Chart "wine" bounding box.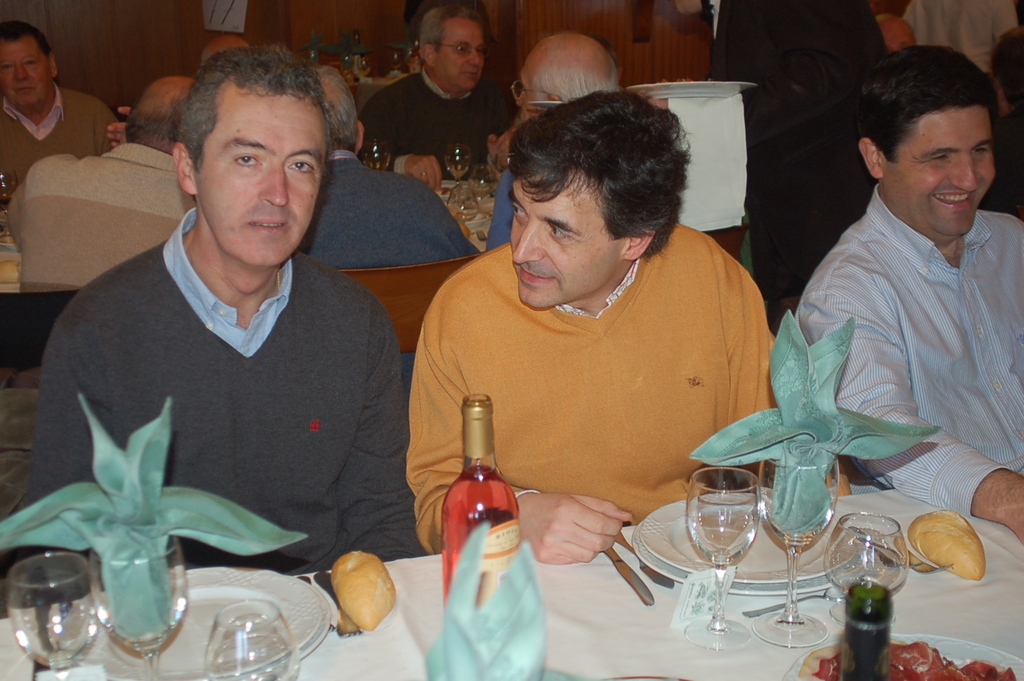
Charted: <box>389,52,404,68</box>.
